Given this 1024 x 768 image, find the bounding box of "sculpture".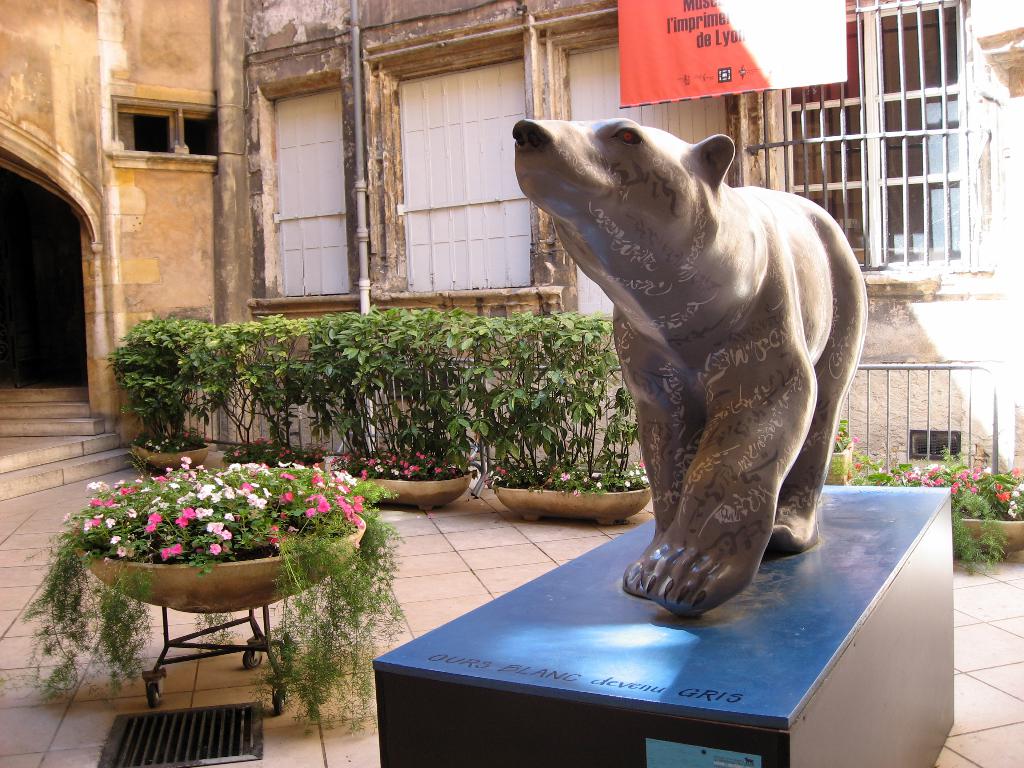
box=[518, 106, 900, 625].
